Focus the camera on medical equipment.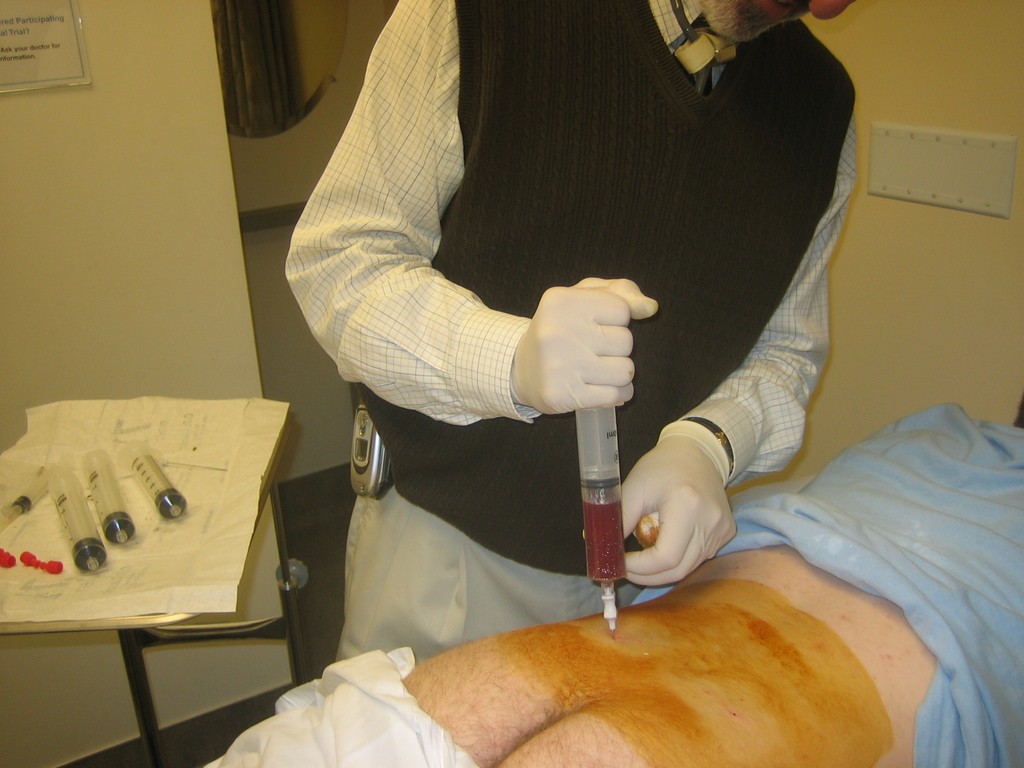
Focus region: <bbox>576, 403, 616, 632</bbox>.
